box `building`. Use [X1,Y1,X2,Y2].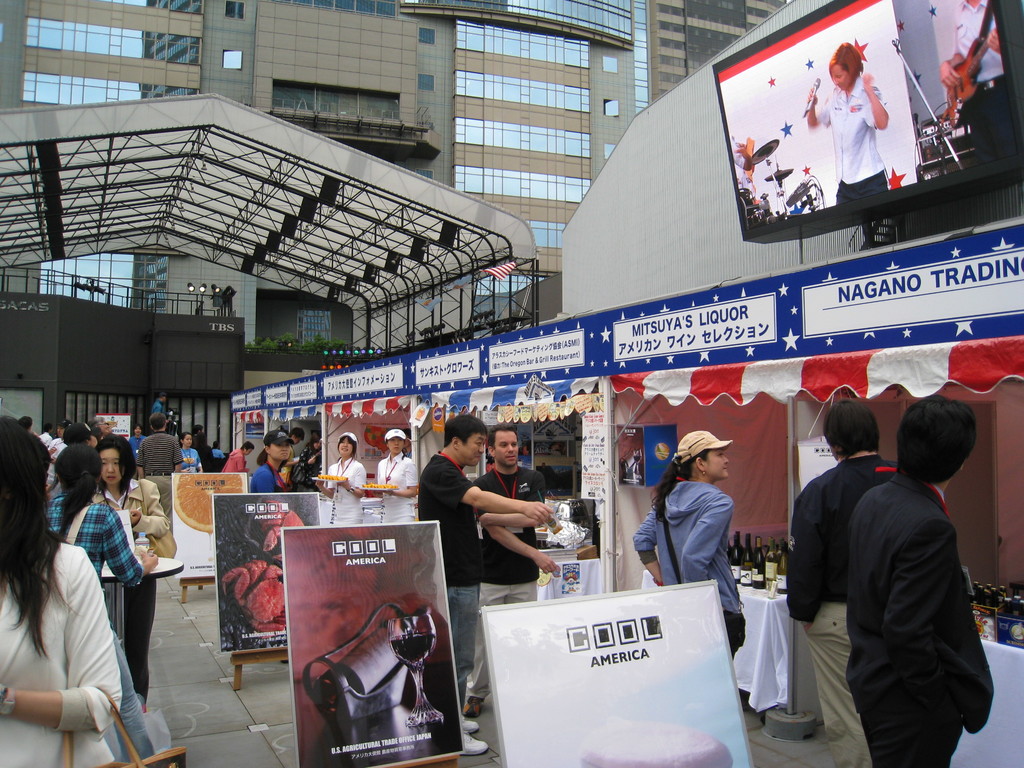
[0,0,800,297].
